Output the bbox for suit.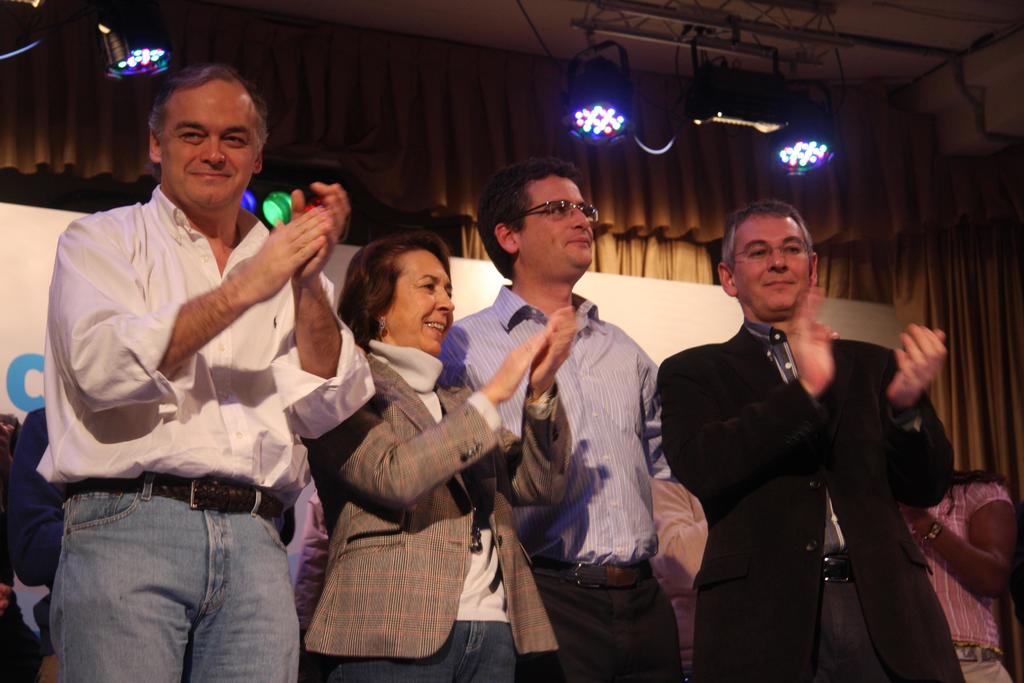
detection(645, 222, 966, 677).
